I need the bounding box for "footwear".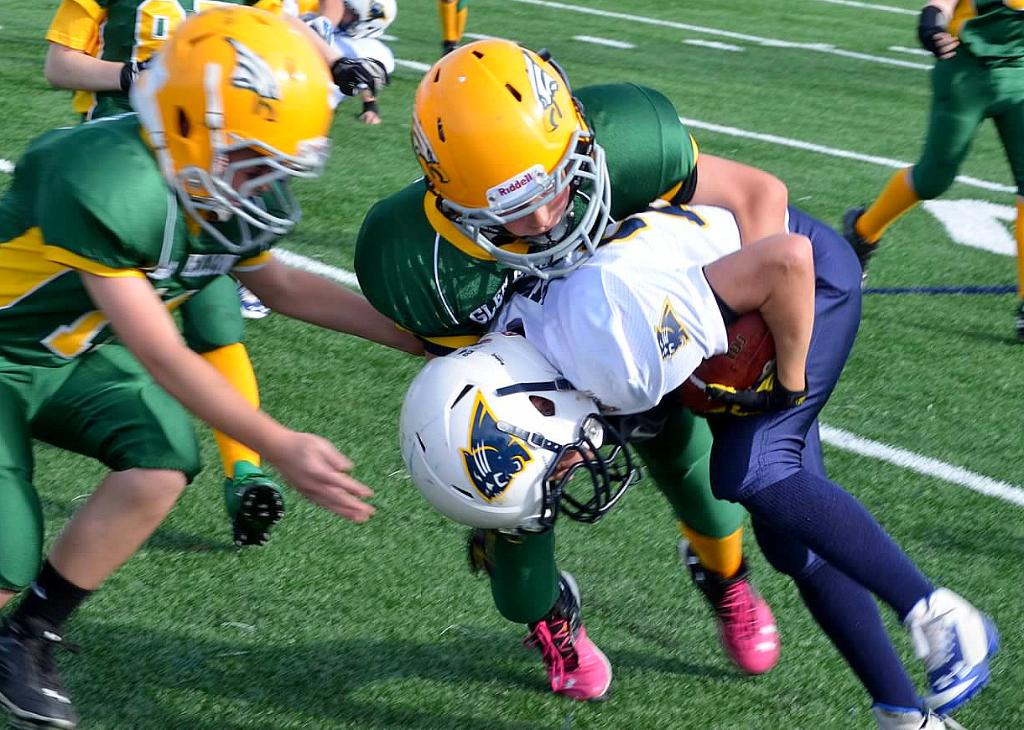
Here it is: <bbox>532, 574, 612, 699</bbox>.
